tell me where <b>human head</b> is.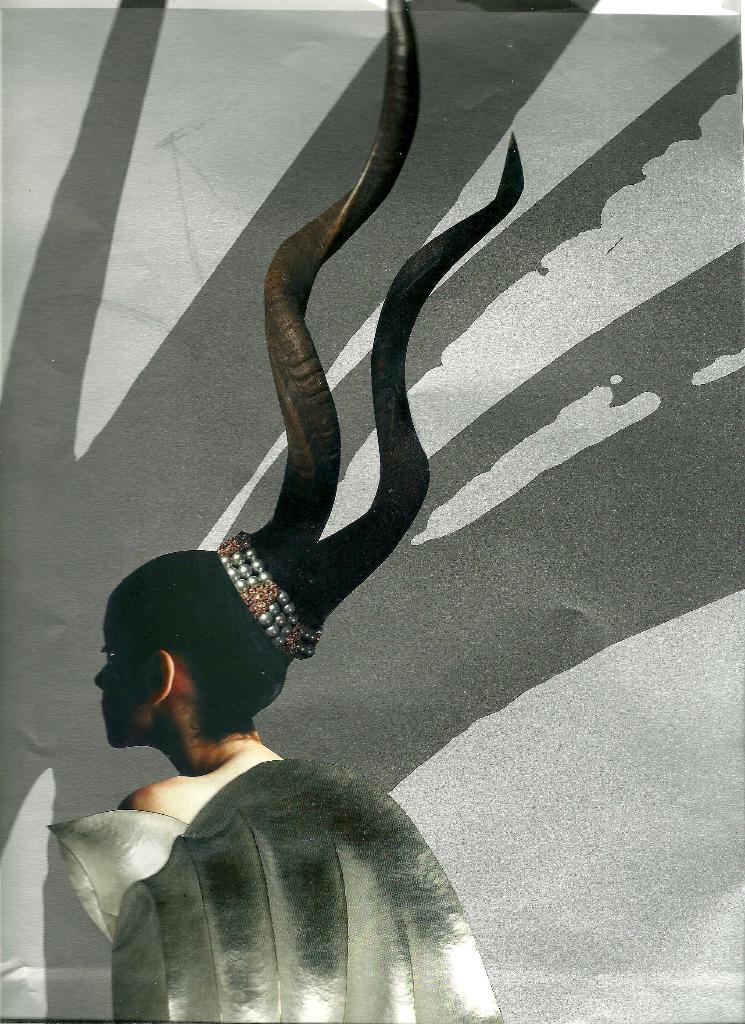
<b>human head</b> is at 100, 566, 292, 797.
